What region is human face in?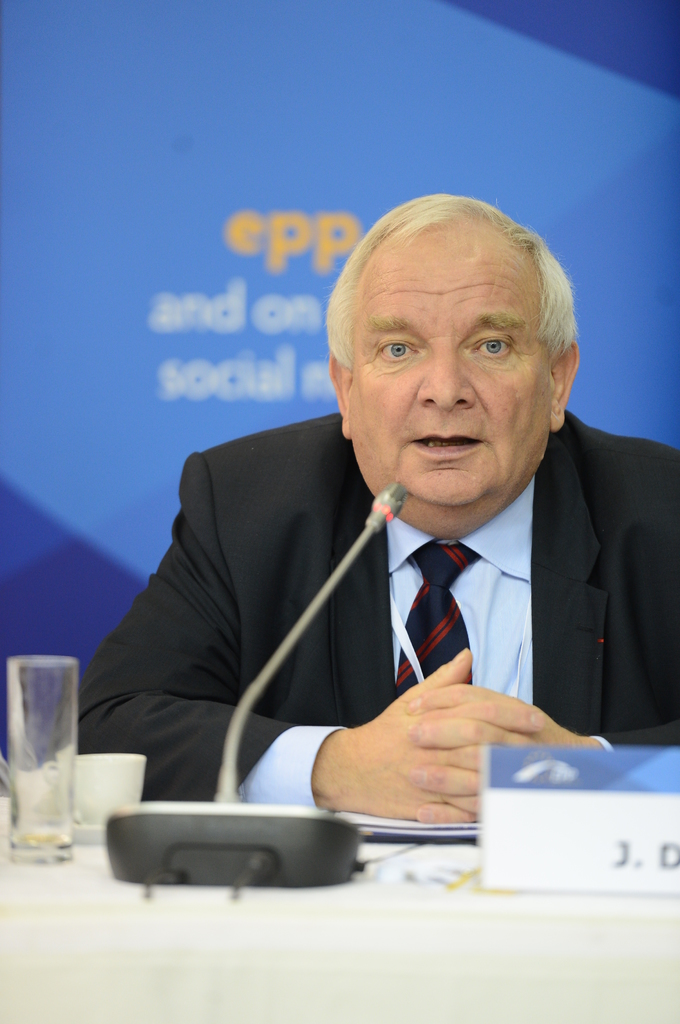
348:266:556:510.
